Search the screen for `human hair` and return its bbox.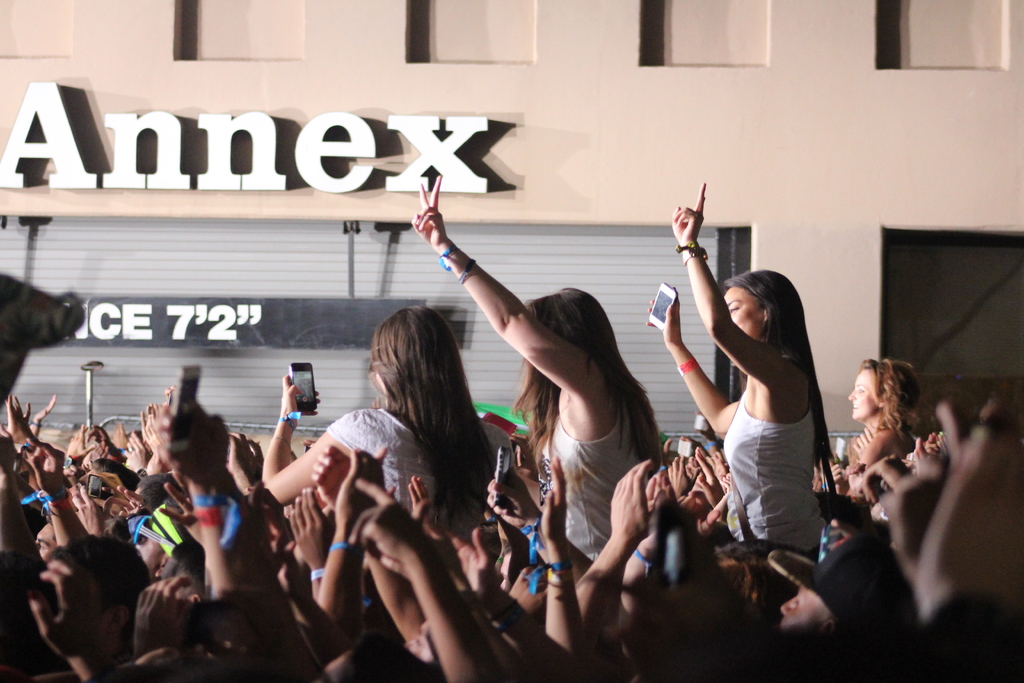
Found: 511 284 663 477.
